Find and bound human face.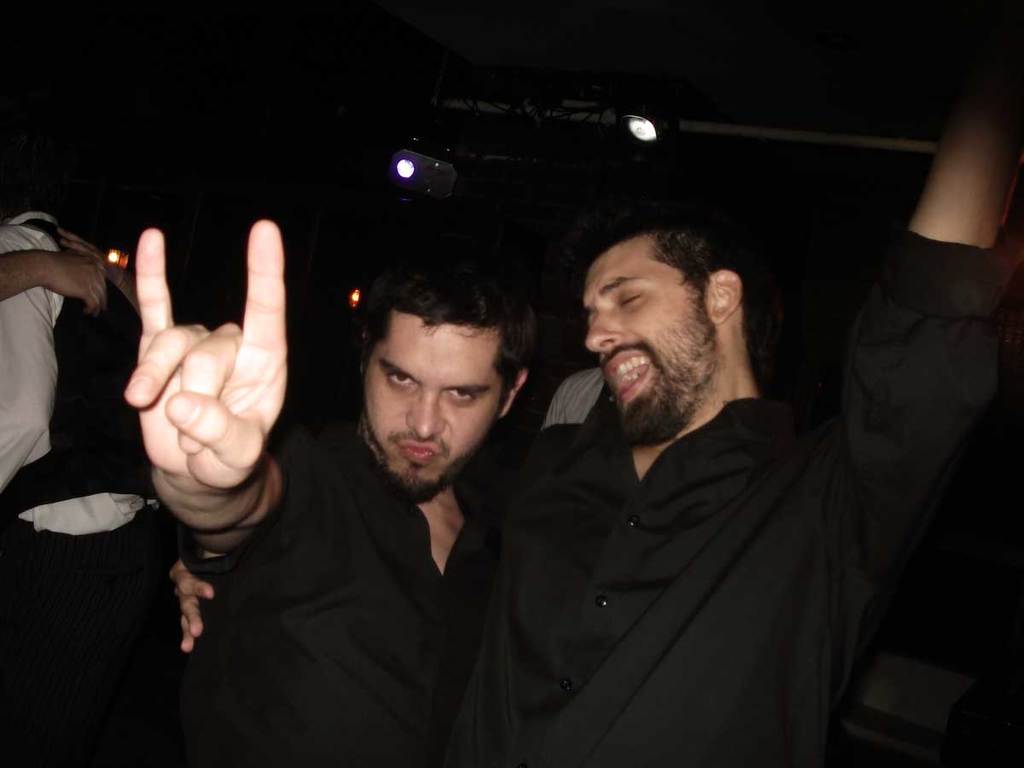
Bound: x1=364, y1=325, x2=500, y2=497.
